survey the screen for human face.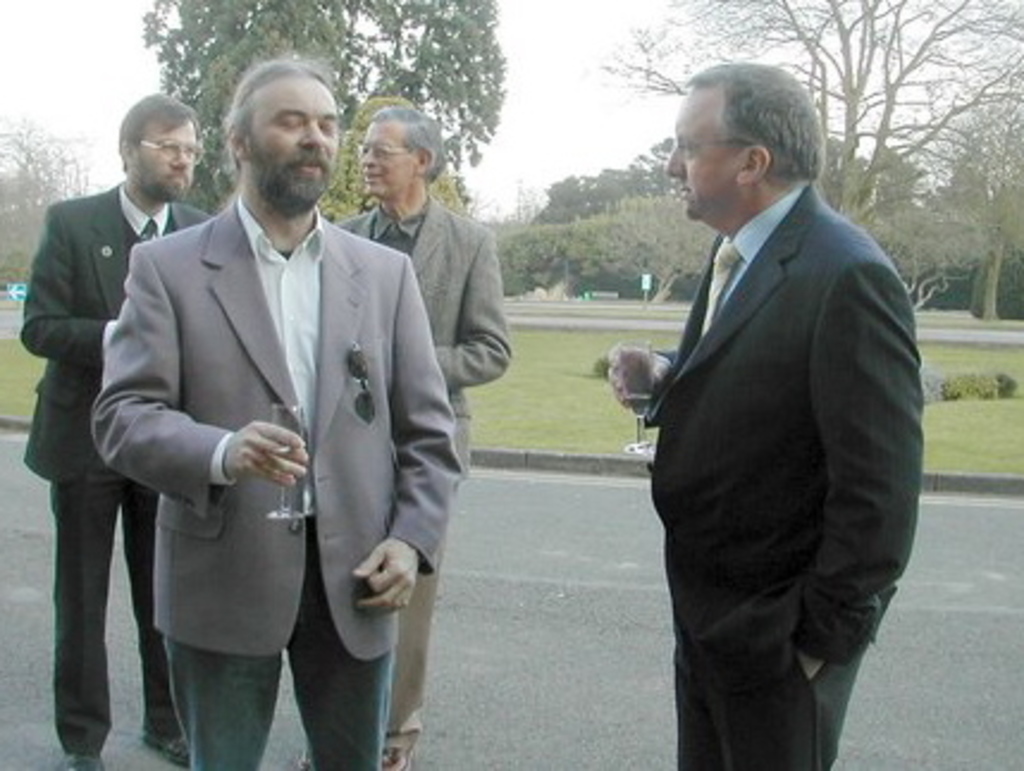
Survey found: box(131, 115, 208, 196).
